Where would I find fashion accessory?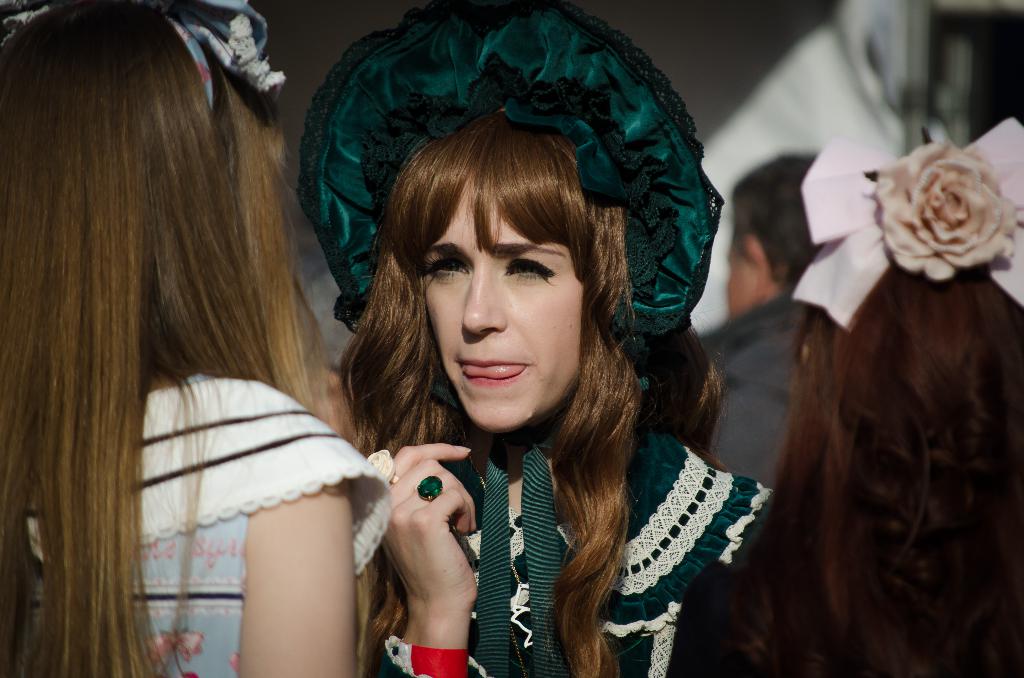
At [383,633,467,677].
